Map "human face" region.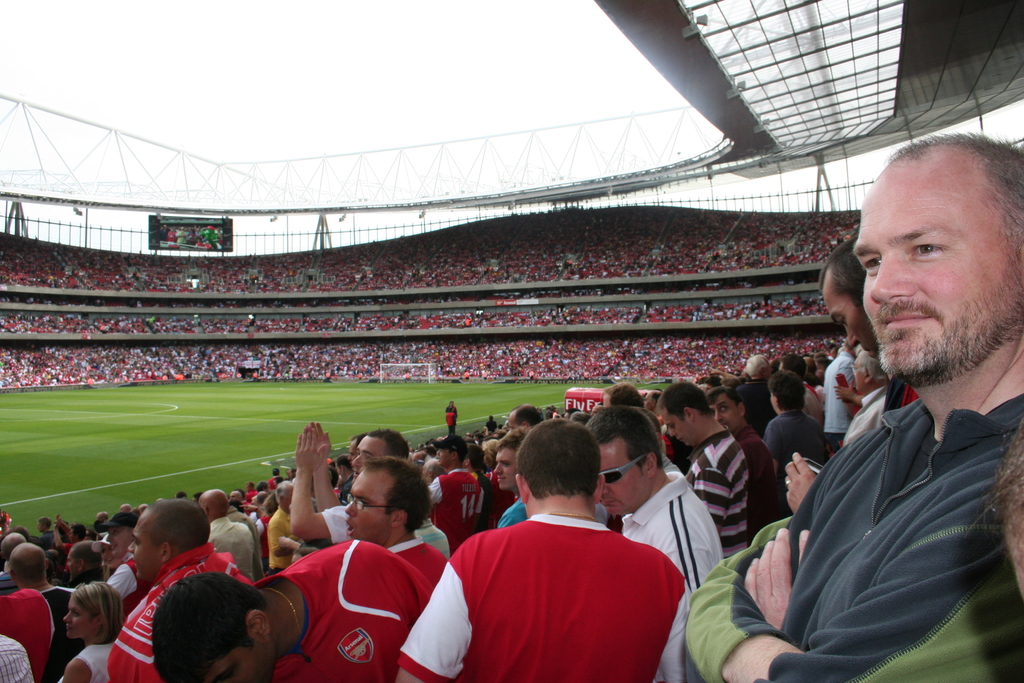
Mapped to {"left": 339, "top": 468, "right": 392, "bottom": 548}.
